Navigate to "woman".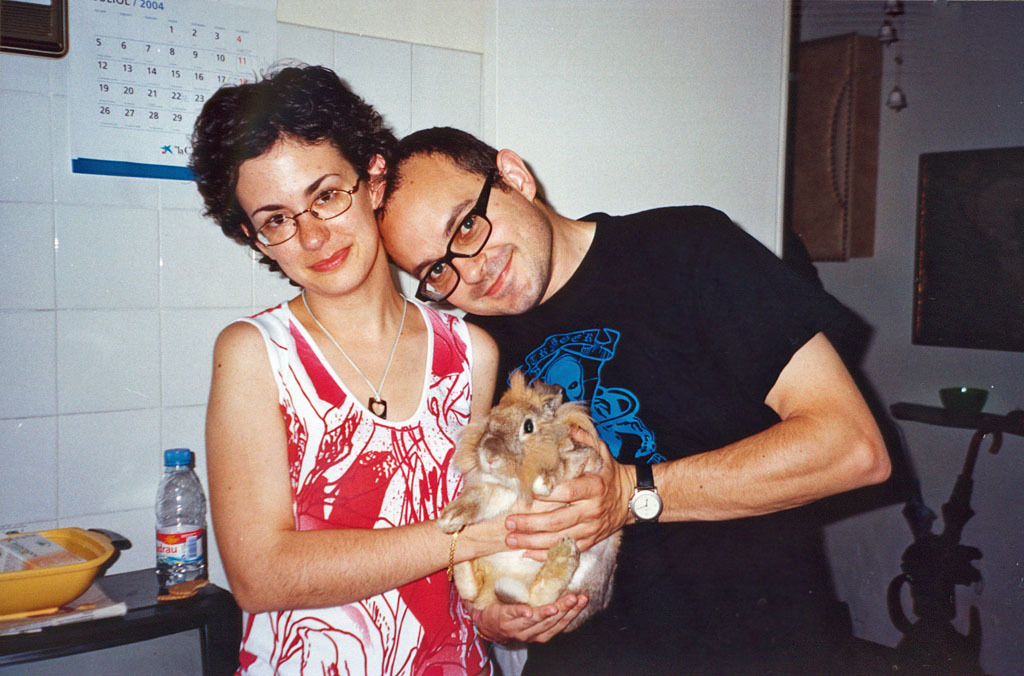
Navigation target: 182, 72, 489, 669.
